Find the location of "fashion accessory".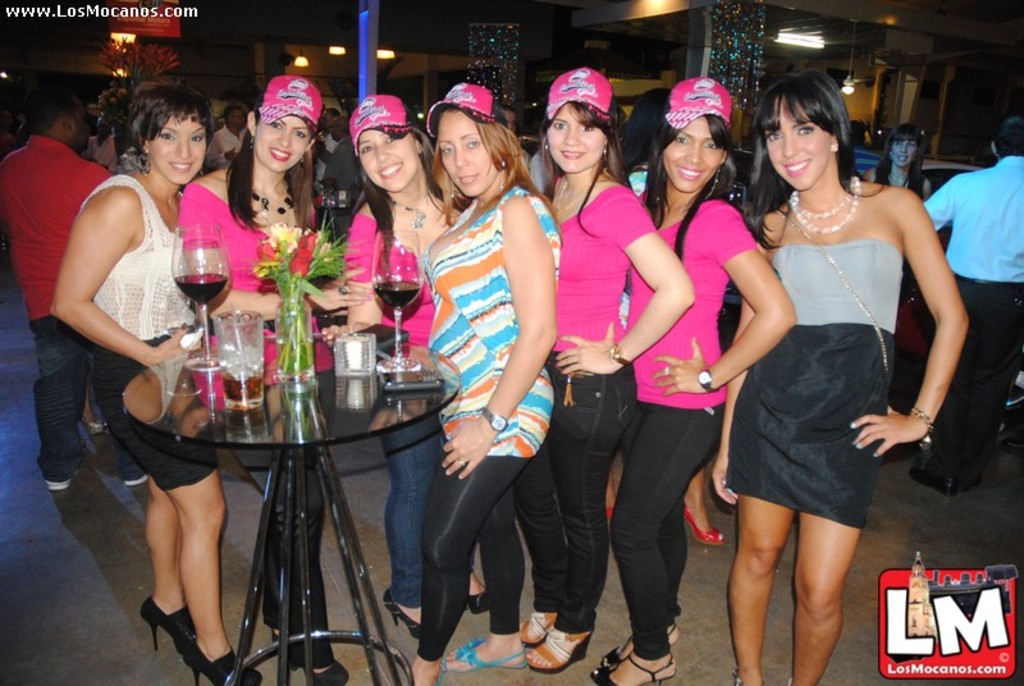
Location: <bbox>603, 506, 616, 517</bbox>.
